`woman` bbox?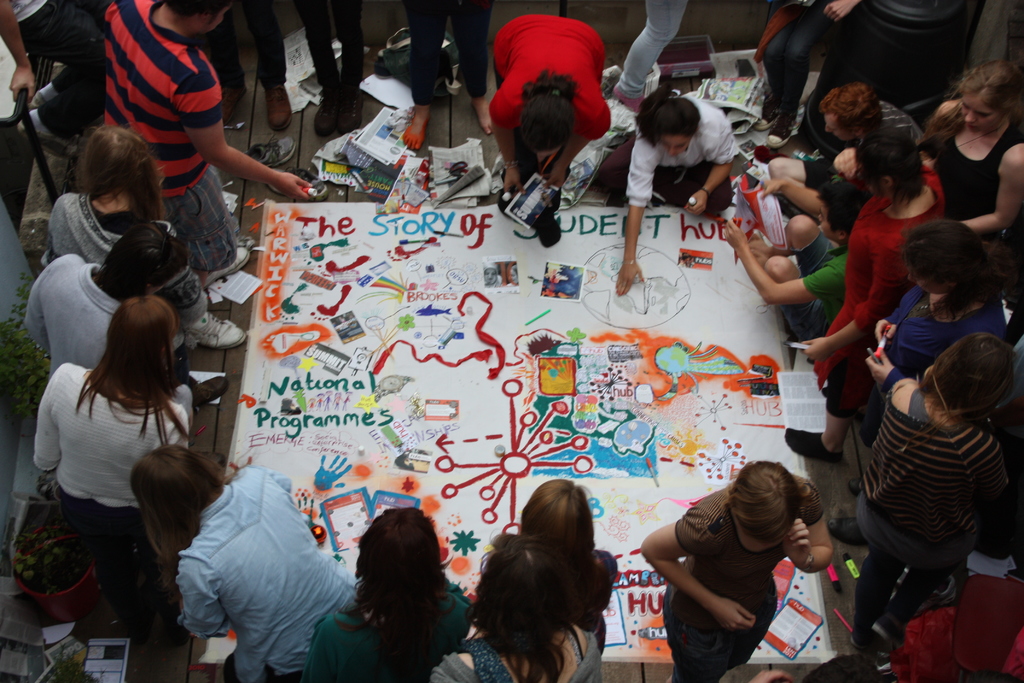
(left=492, top=10, right=616, bottom=203)
